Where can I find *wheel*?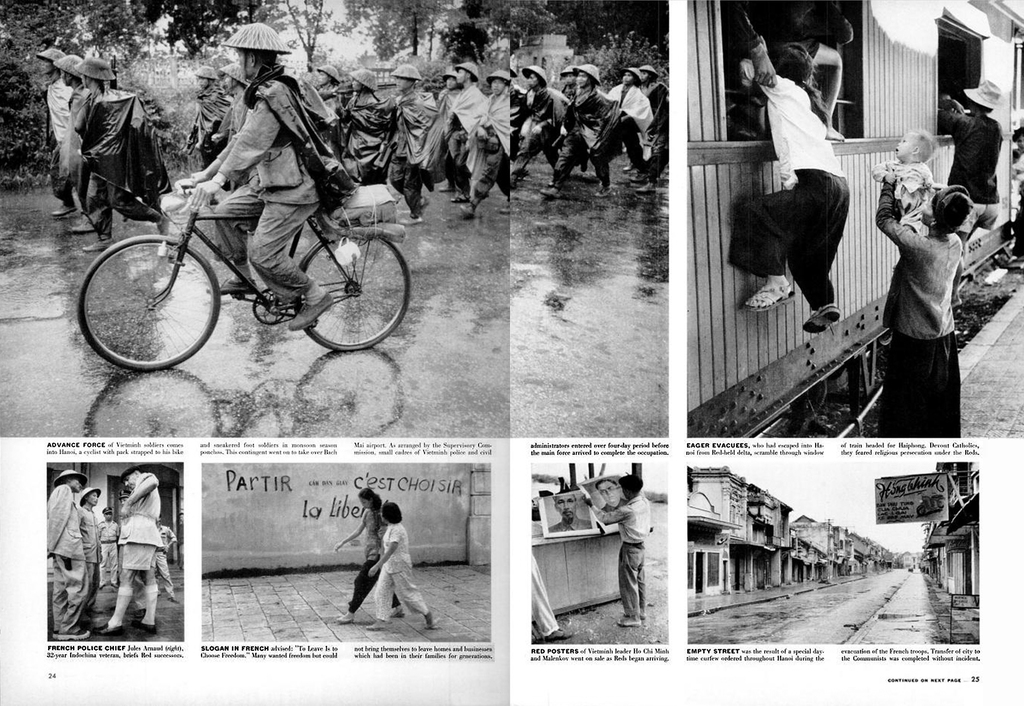
You can find it at {"x1": 294, "y1": 234, "x2": 412, "y2": 354}.
